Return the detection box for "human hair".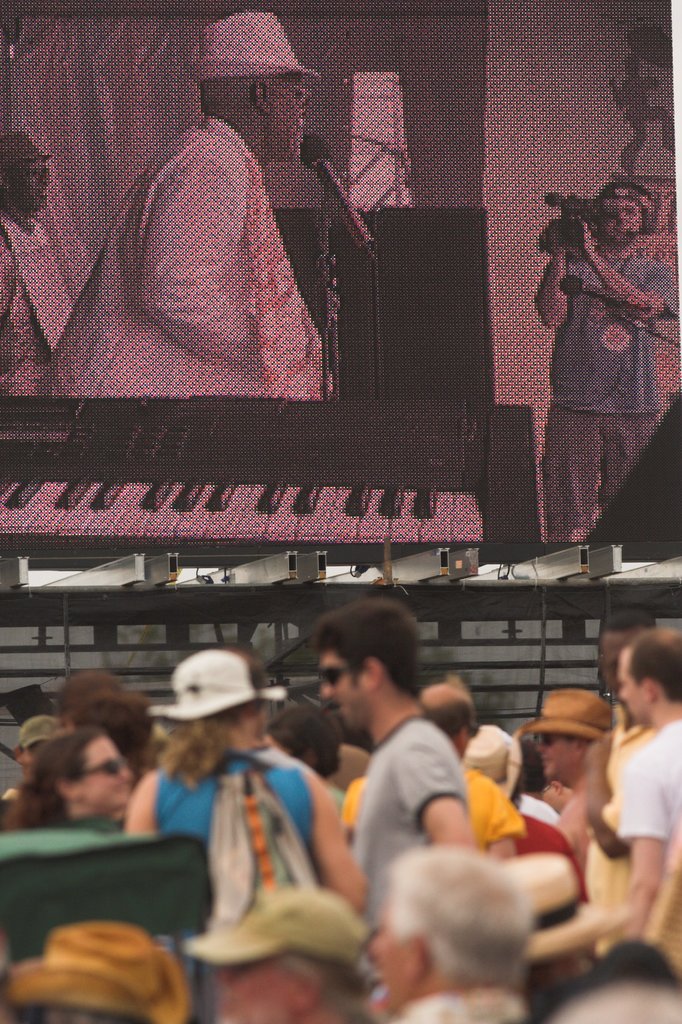
locate(153, 708, 256, 797).
